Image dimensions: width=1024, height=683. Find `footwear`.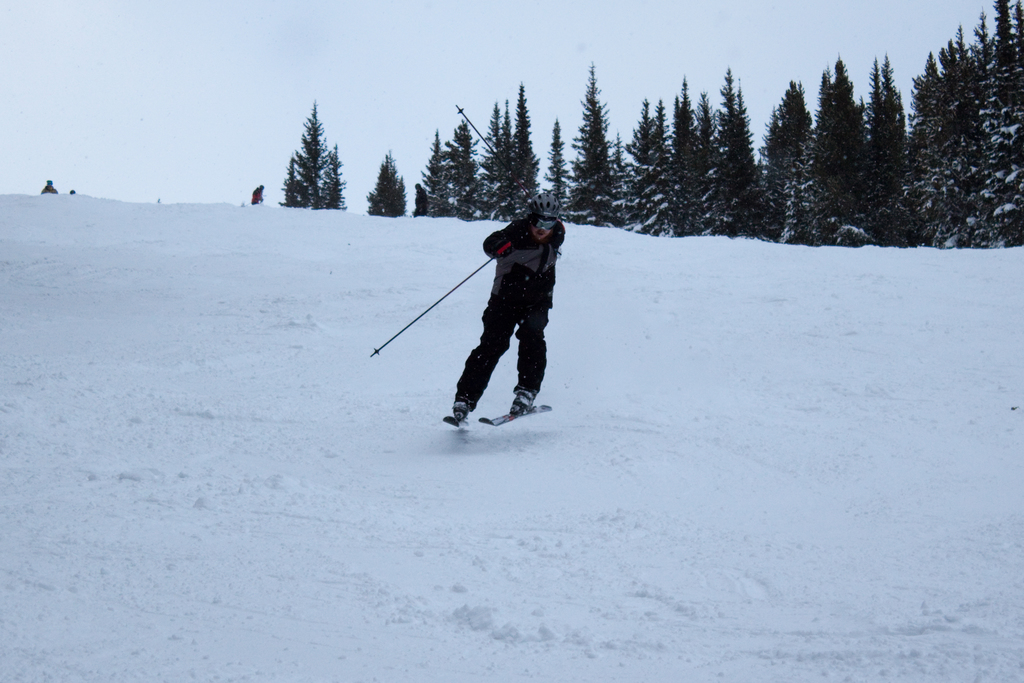
region(509, 388, 536, 411).
